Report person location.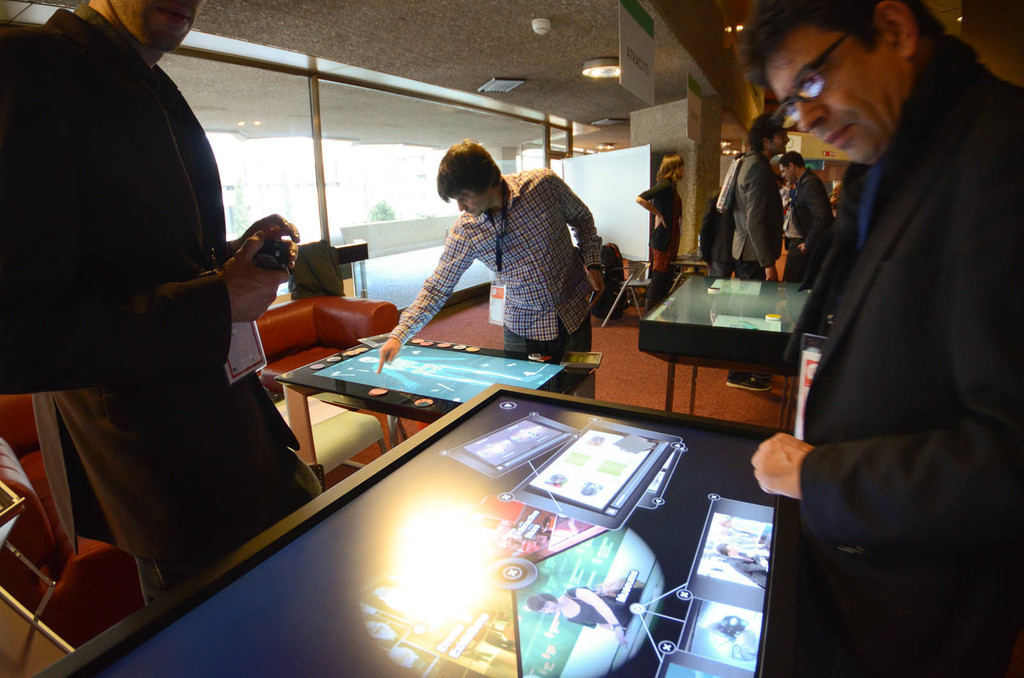
Report: region(636, 152, 683, 309).
